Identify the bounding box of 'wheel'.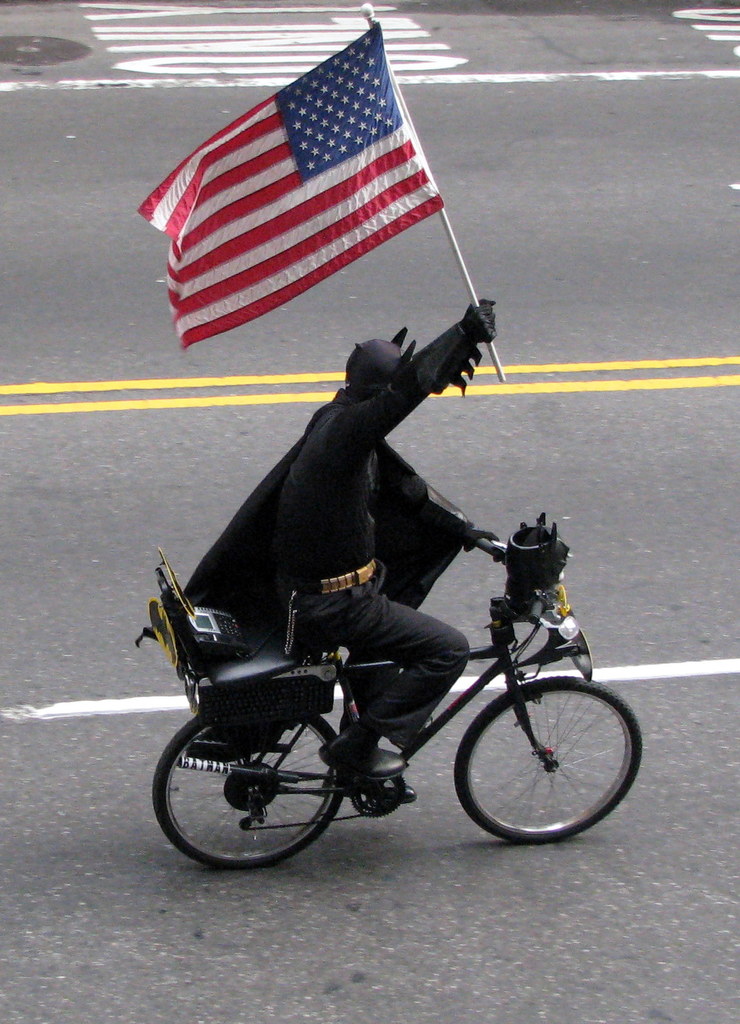
x1=448, y1=676, x2=644, y2=848.
